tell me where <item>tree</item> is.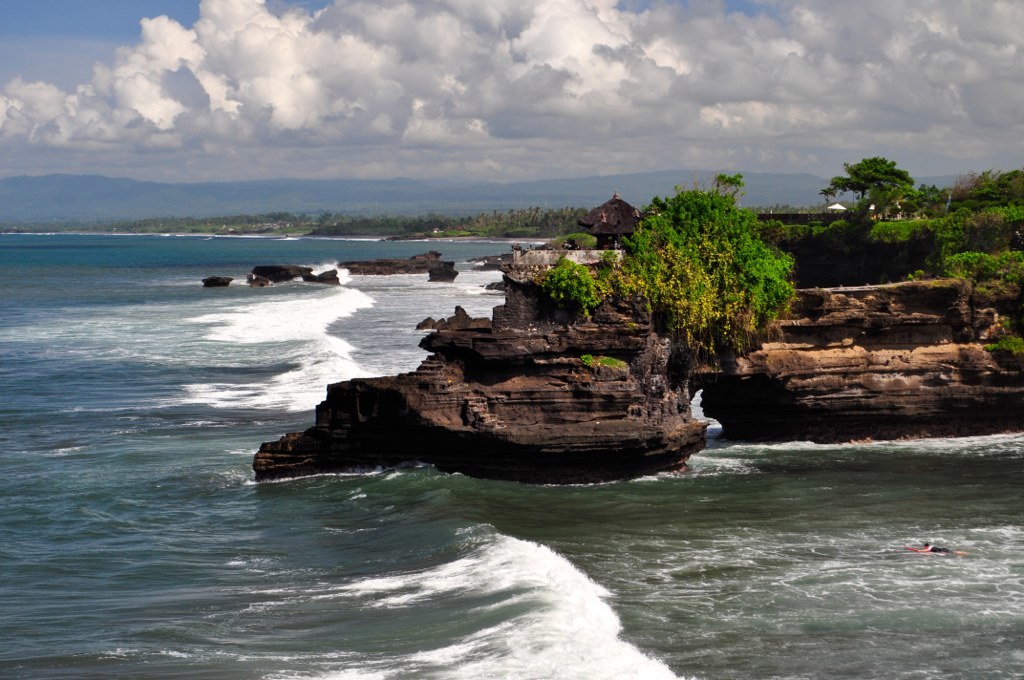
<item>tree</item> is at 609 163 810 358.
